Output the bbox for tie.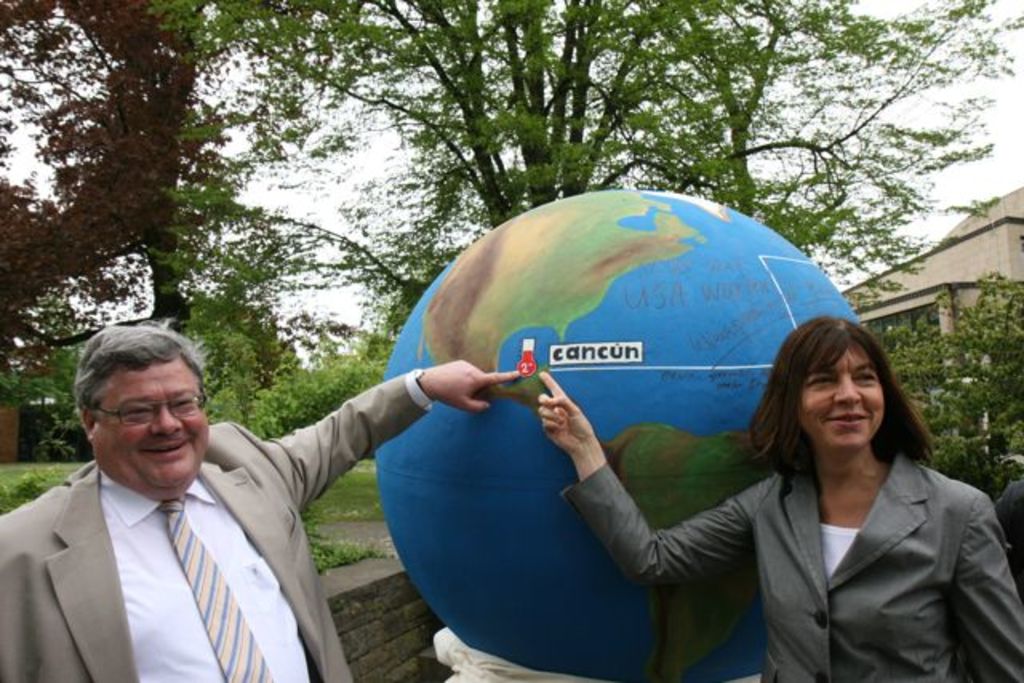
<box>158,493,277,681</box>.
